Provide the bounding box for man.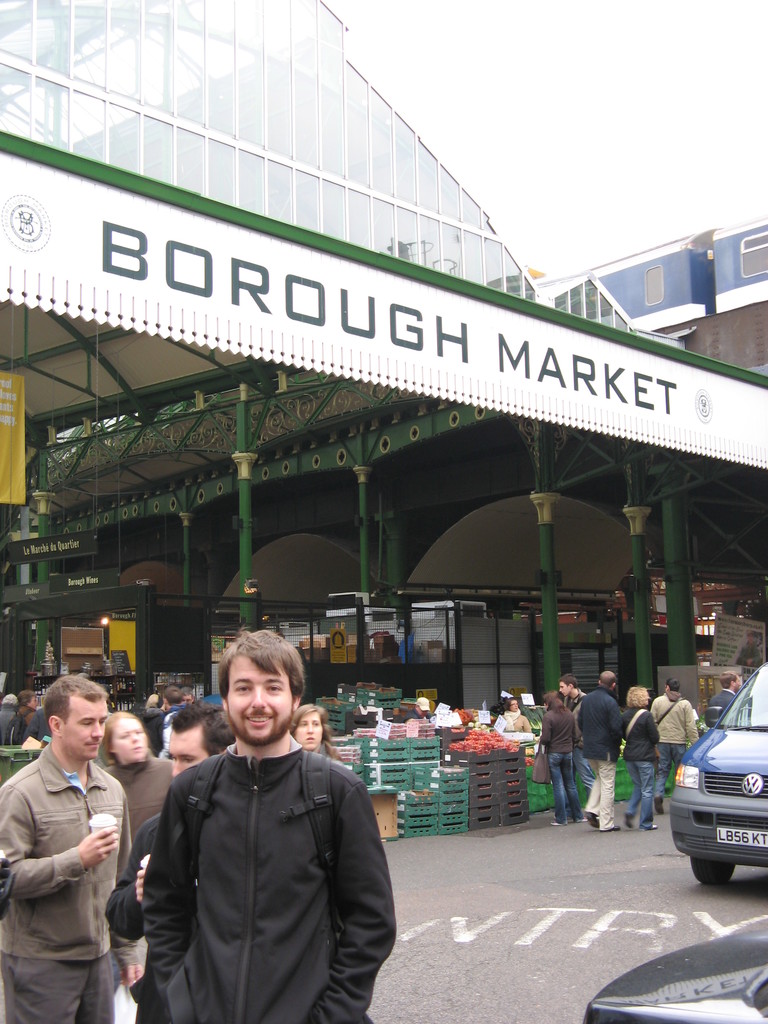
[106, 698, 244, 949].
